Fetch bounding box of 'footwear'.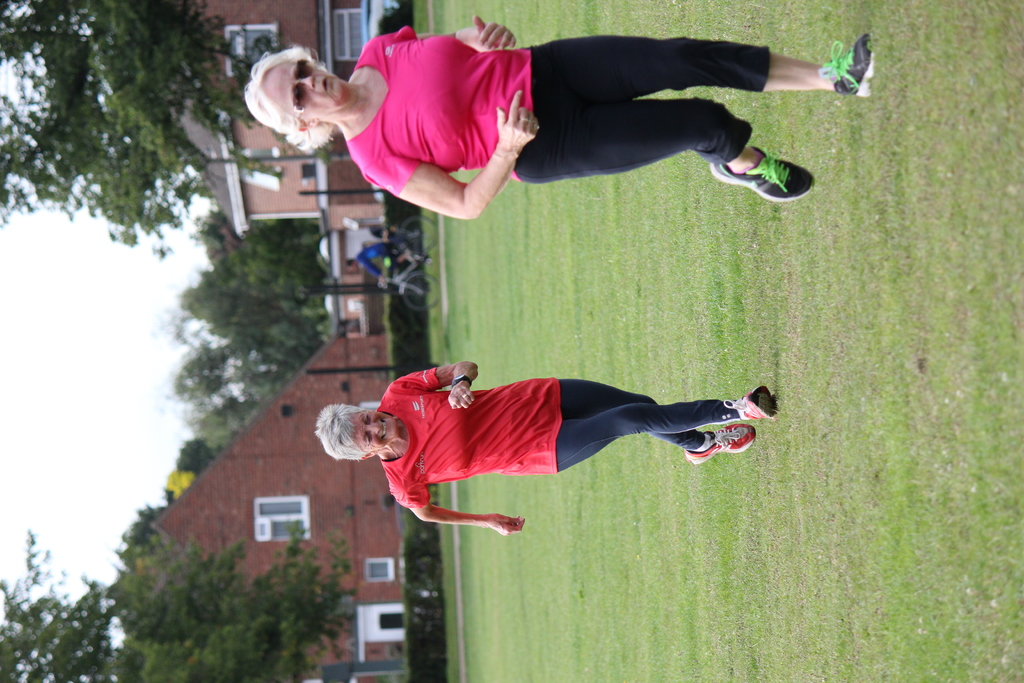
Bbox: bbox(813, 31, 880, 105).
